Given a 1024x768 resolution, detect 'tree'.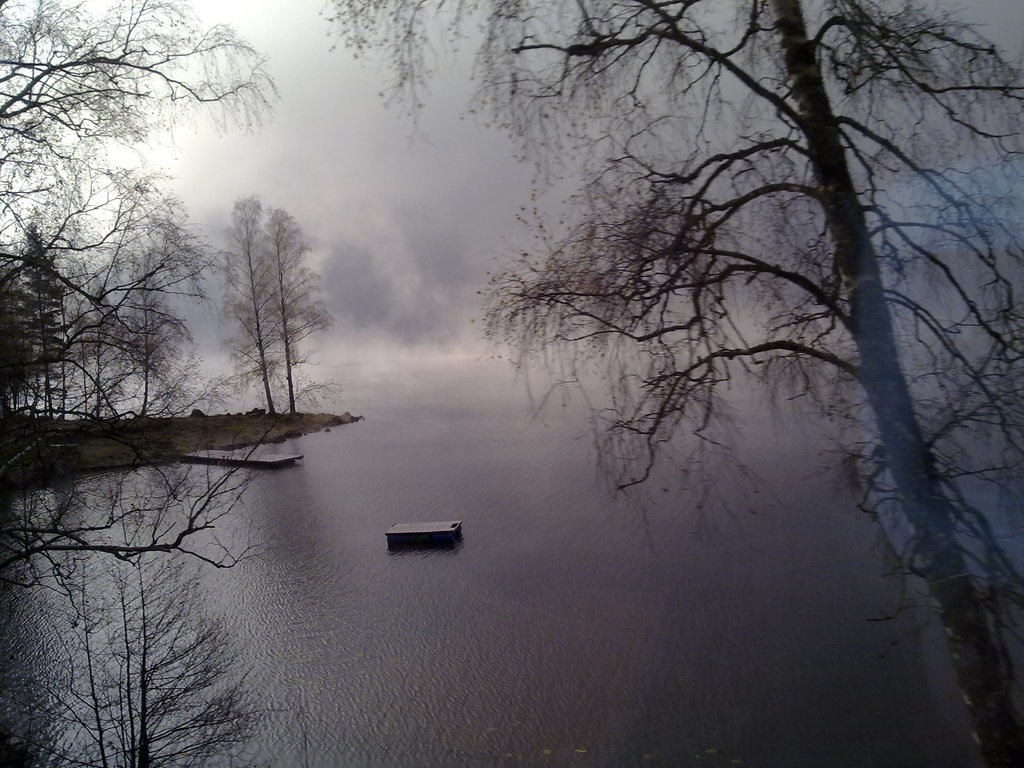
l=215, t=185, r=338, b=423.
